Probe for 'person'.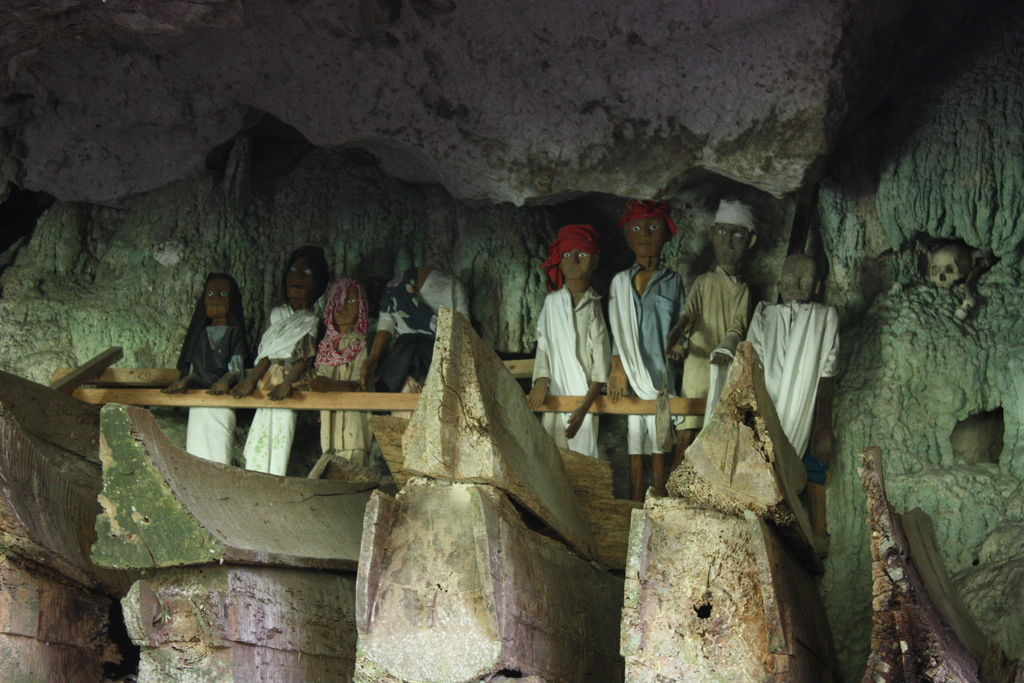
Probe result: (308,277,371,465).
